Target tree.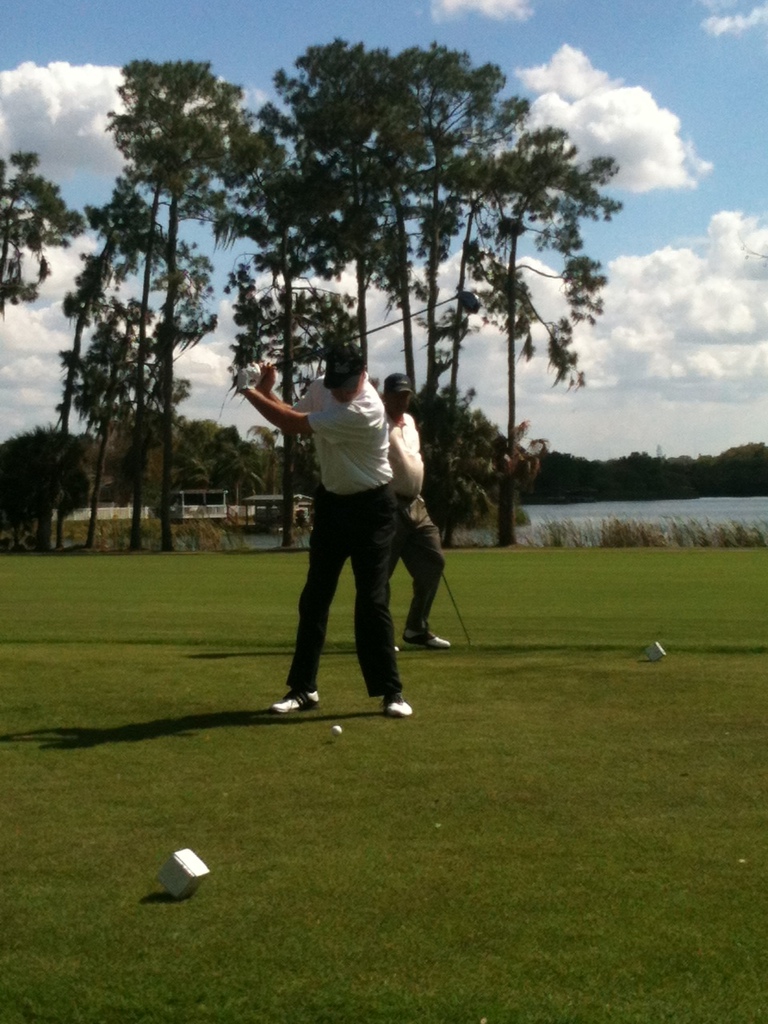
Target region: Rect(95, 57, 272, 545).
